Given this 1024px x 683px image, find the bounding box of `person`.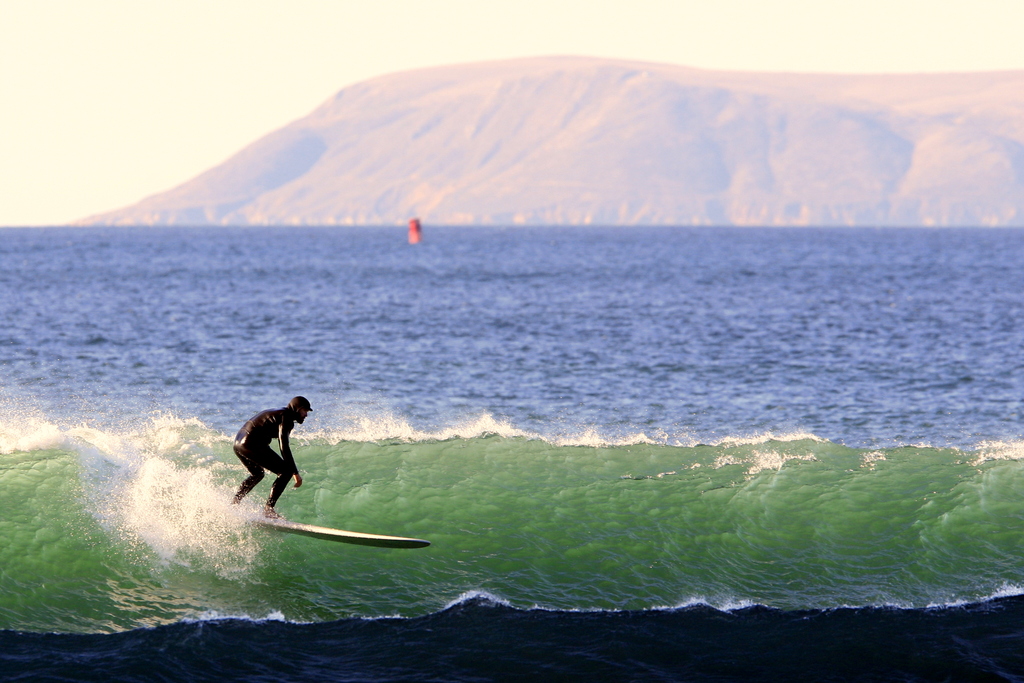
225:396:314:520.
